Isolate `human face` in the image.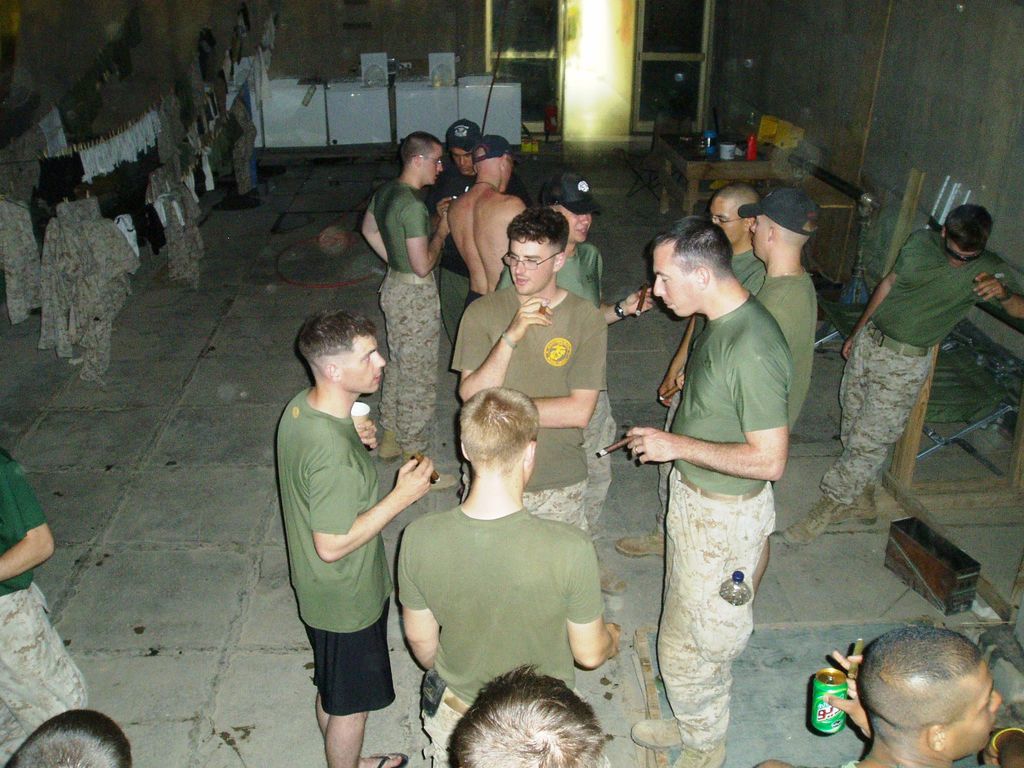
Isolated region: pyautogui.locateOnScreen(655, 243, 696, 321).
